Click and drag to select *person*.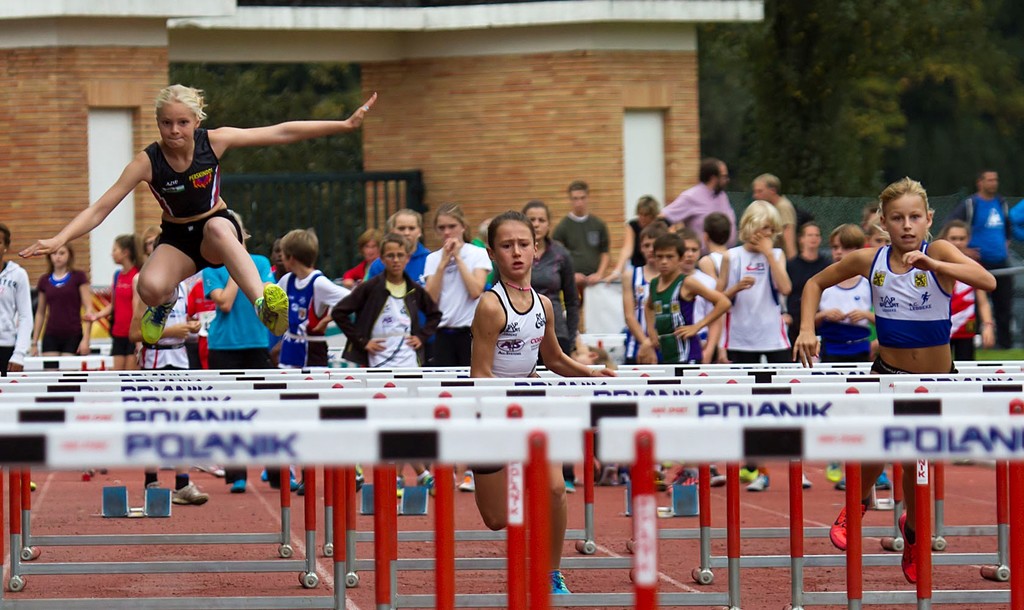
Selection: pyautogui.locateOnScreen(809, 212, 876, 481).
